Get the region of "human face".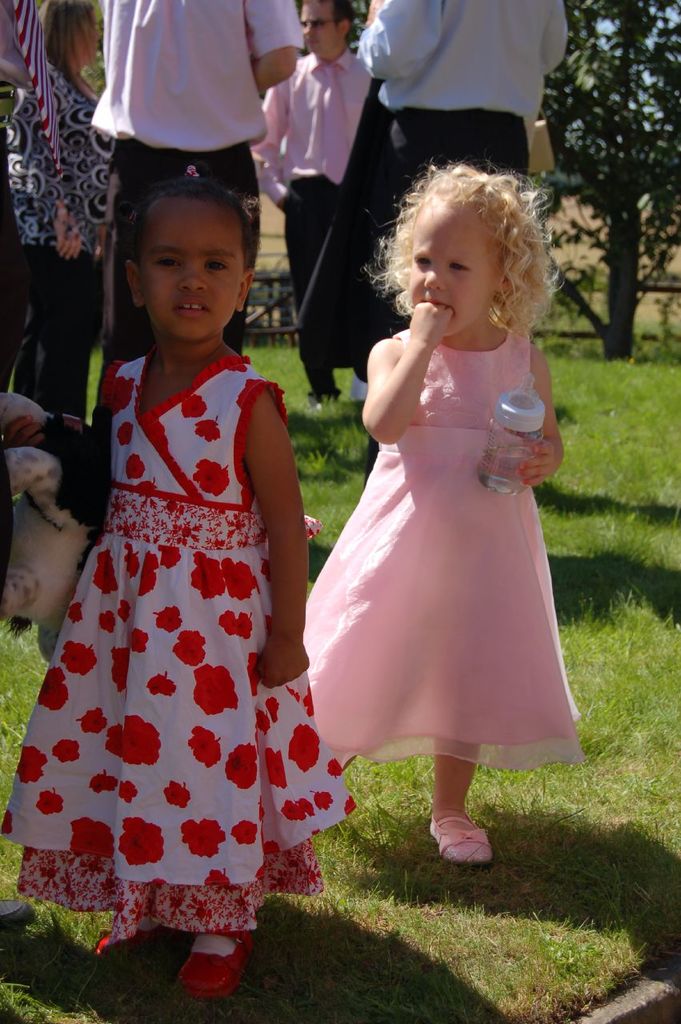
(x1=411, y1=200, x2=504, y2=339).
